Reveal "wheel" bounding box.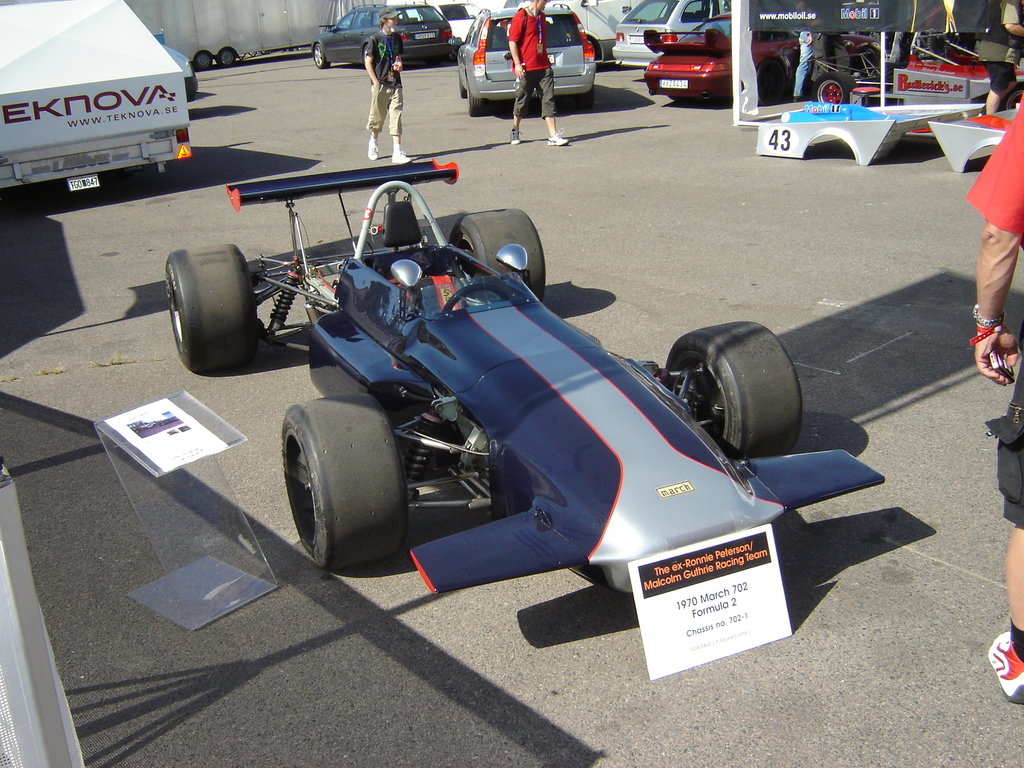
Revealed: (469, 82, 497, 116).
